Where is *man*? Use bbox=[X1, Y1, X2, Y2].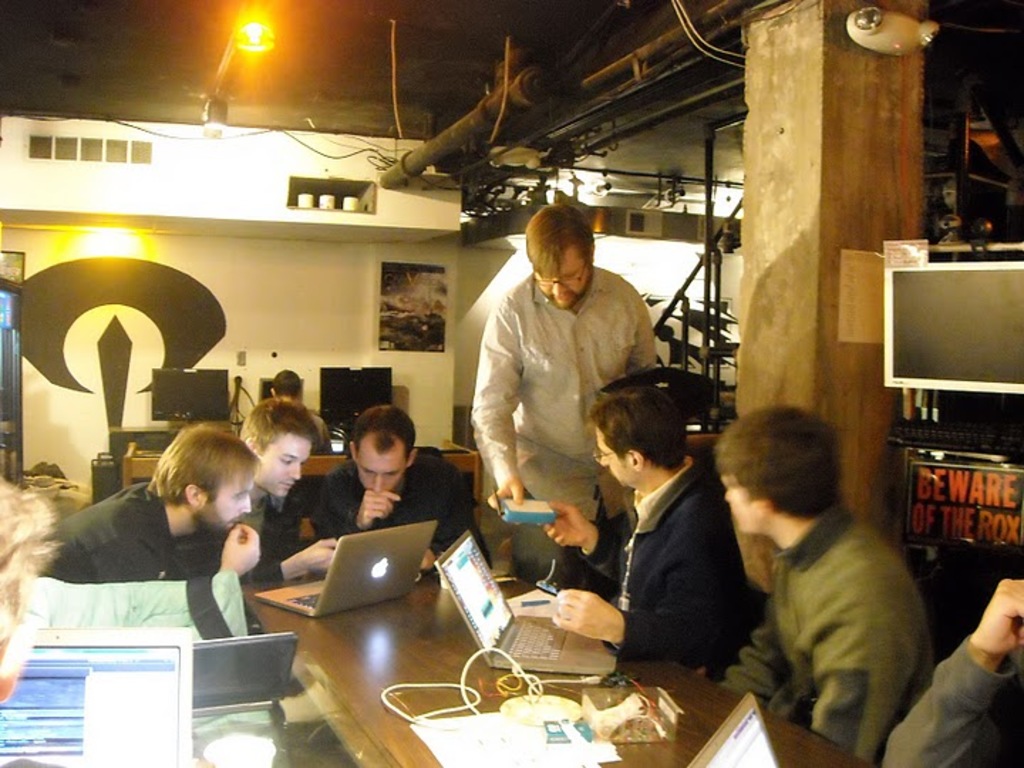
bbox=[310, 405, 466, 573].
